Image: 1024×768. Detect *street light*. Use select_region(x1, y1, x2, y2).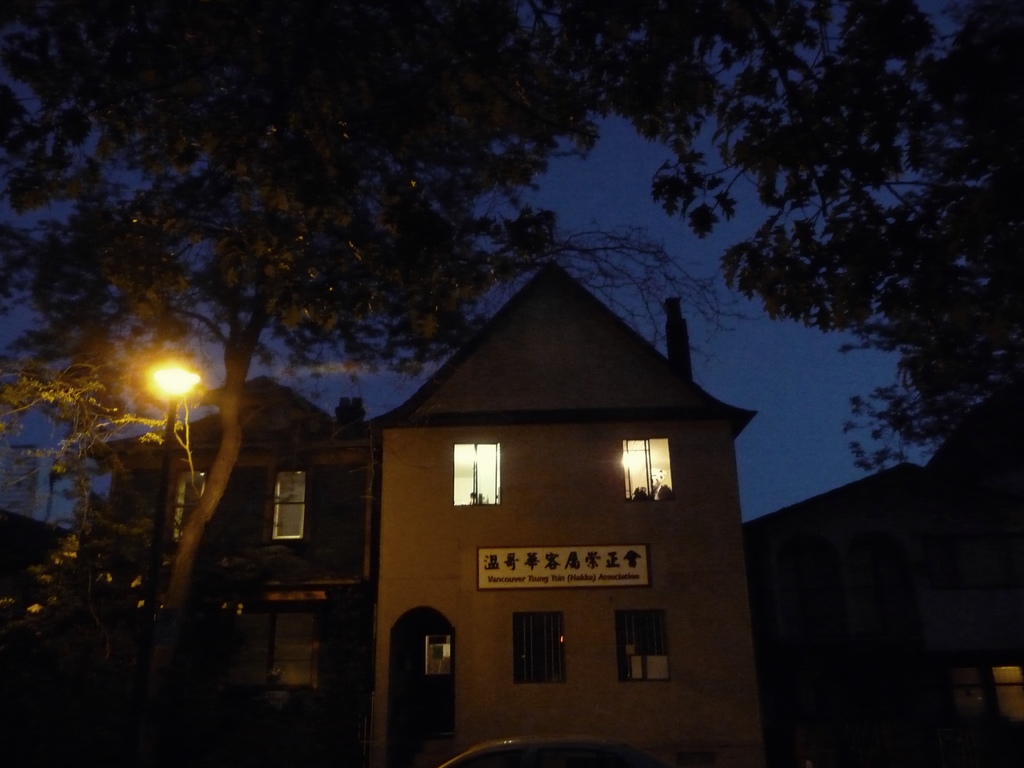
select_region(144, 360, 208, 628).
